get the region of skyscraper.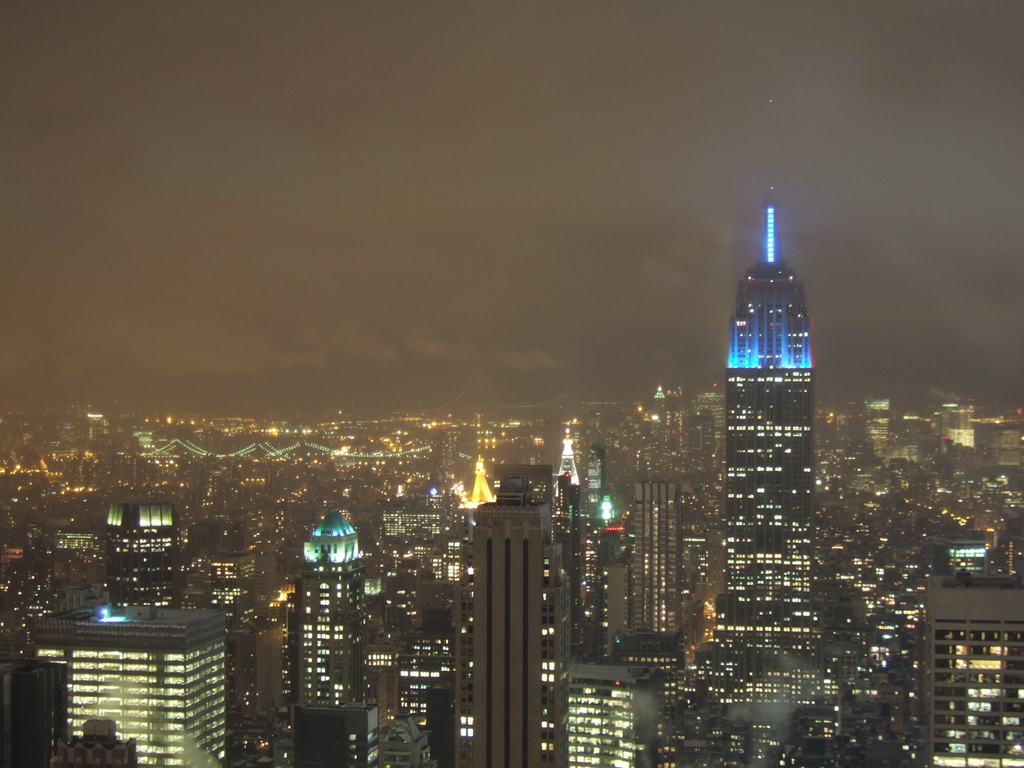
box=[562, 662, 661, 767].
